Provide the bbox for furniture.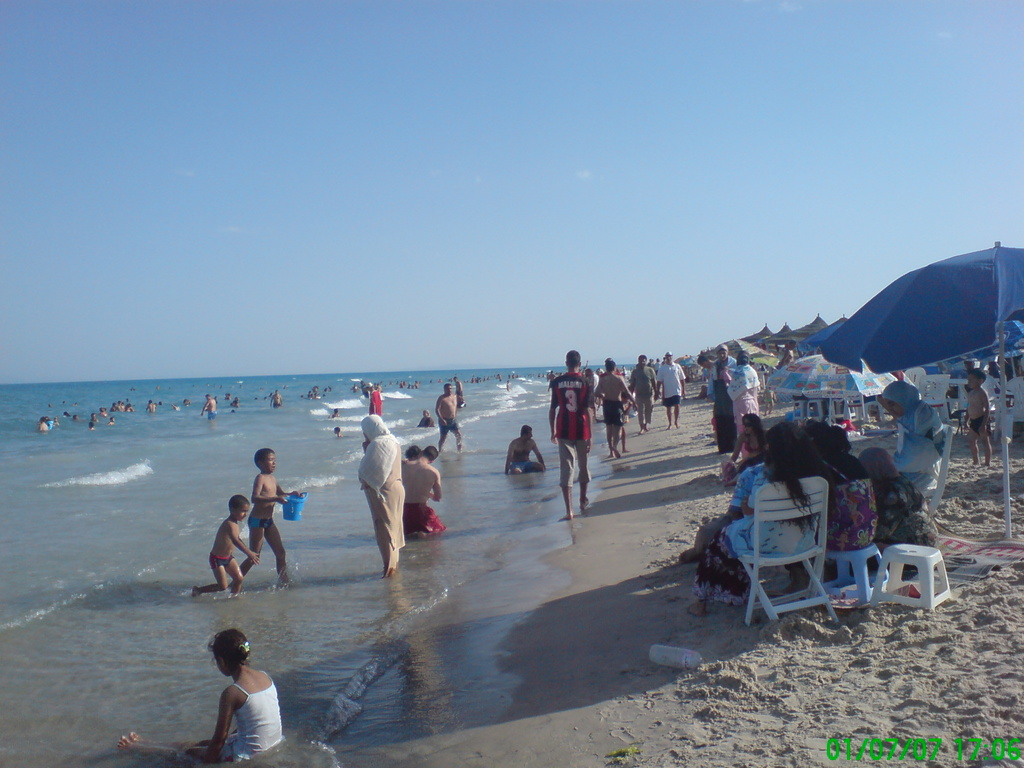
left=828, top=542, right=888, bottom=600.
